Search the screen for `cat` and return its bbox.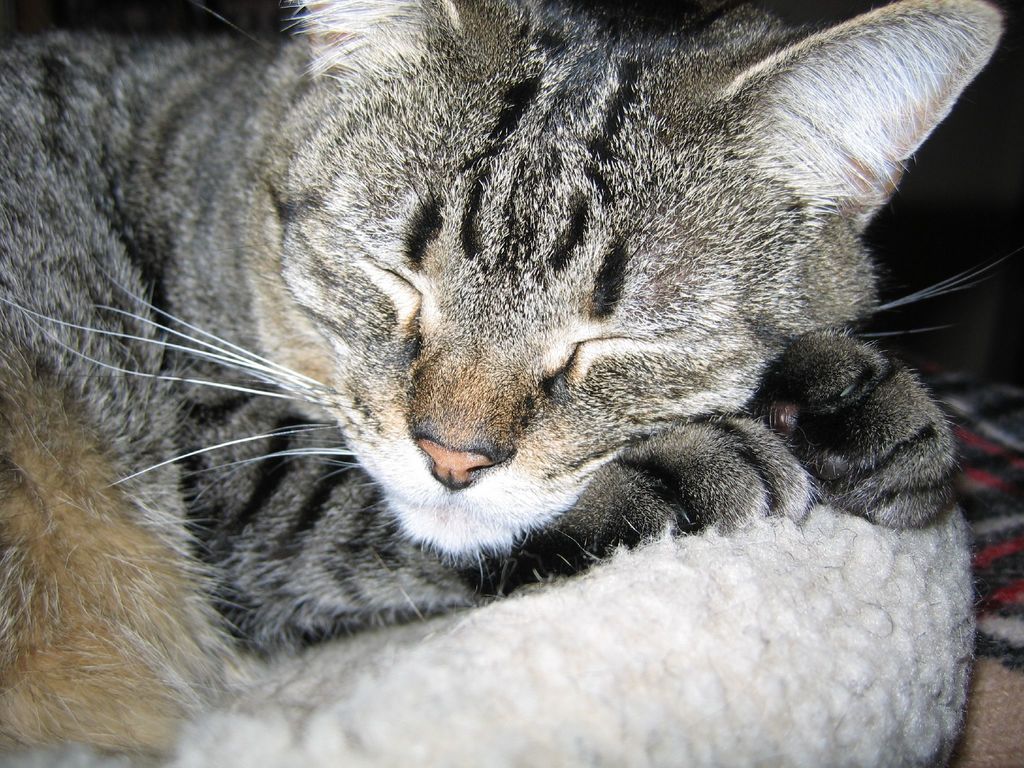
Found: BBox(0, 1, 1007, 663).
